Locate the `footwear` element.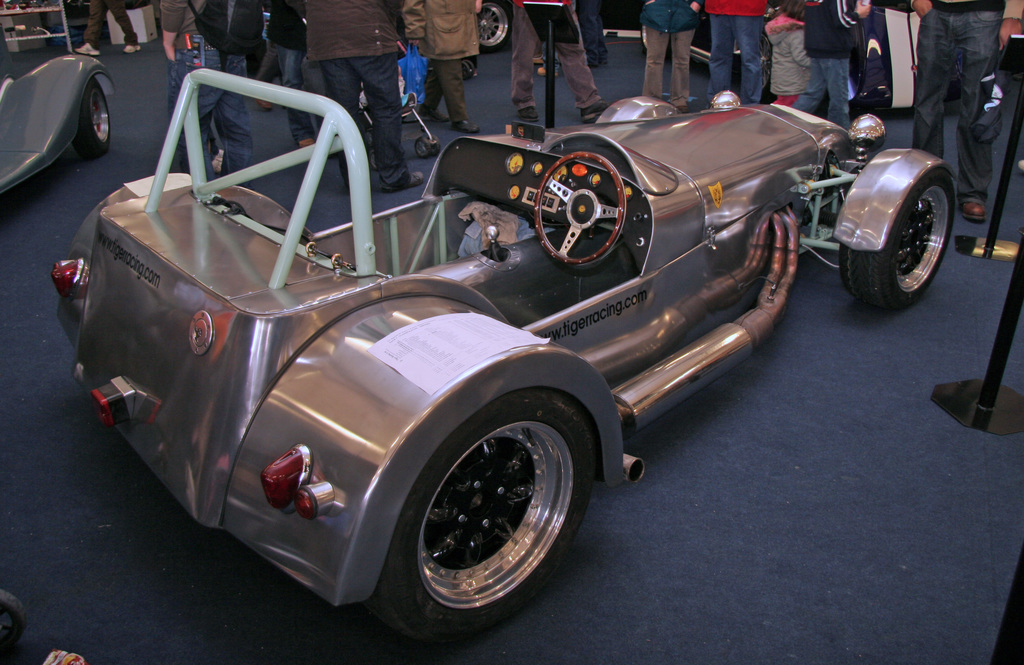
Element bbox: bbox(450, 119, 477, 132).
